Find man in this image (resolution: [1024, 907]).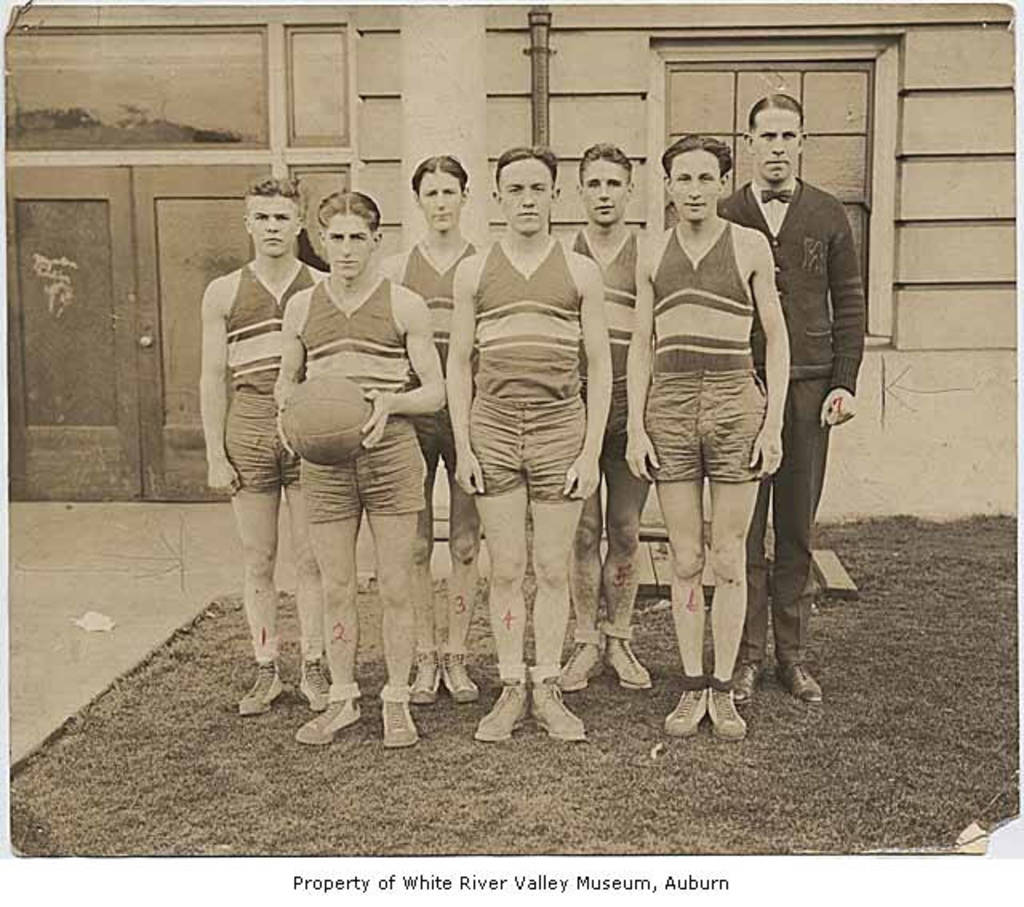
bbox(622, 133, 787, 736).
